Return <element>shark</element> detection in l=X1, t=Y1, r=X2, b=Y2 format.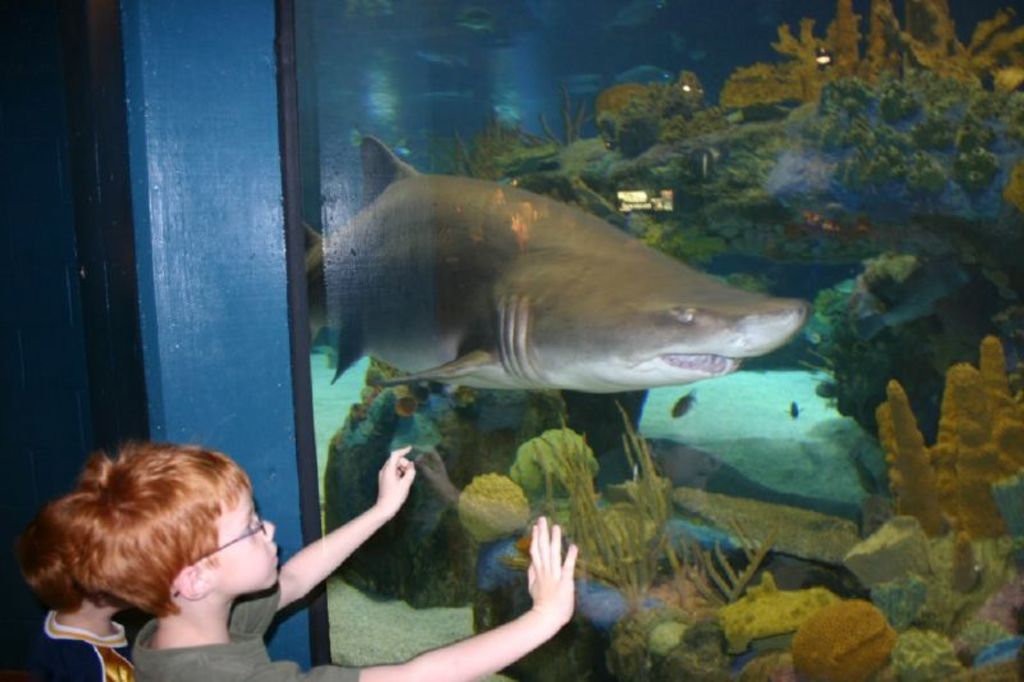
l=311, t=131, r=801, b=390.
